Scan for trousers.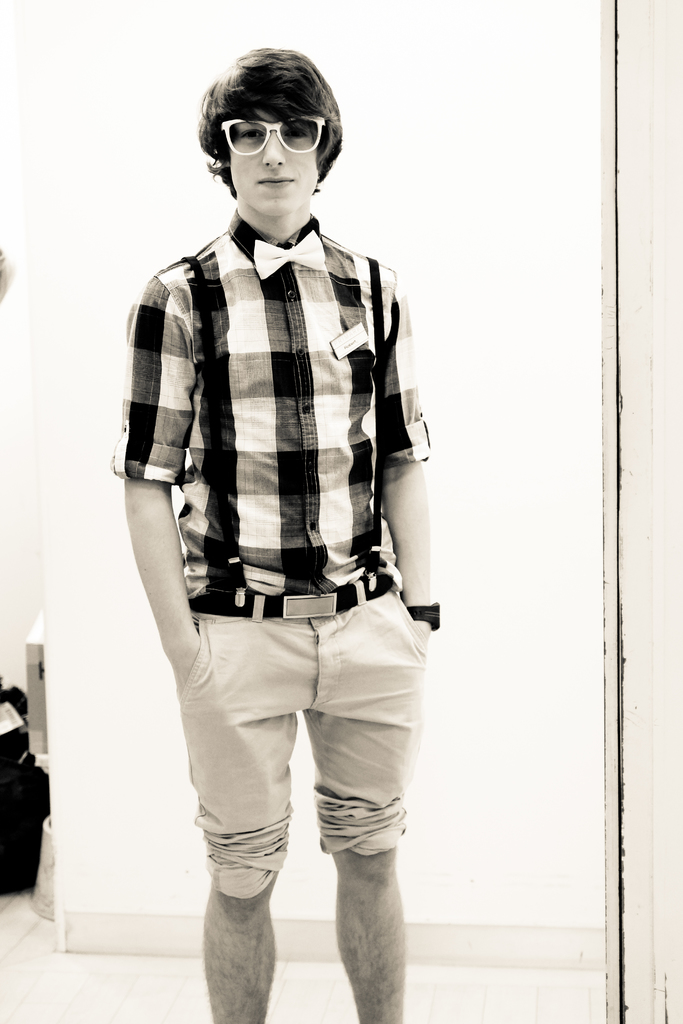
Scan result: [170,589,406,892].
